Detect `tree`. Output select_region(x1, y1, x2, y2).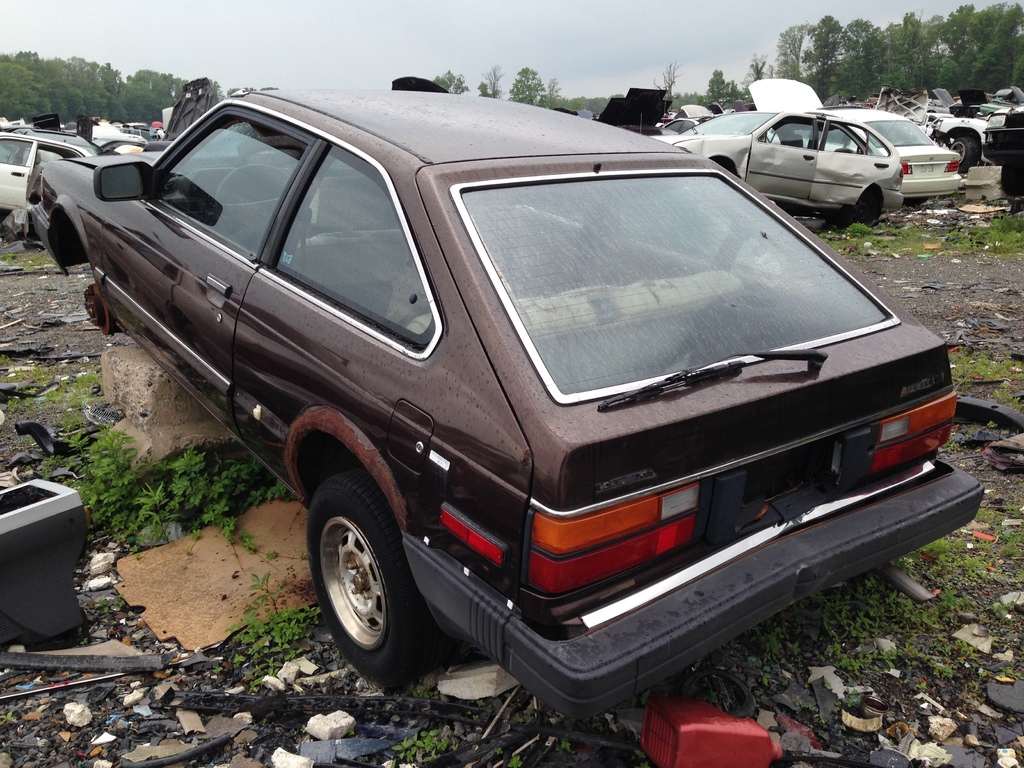
select_region(42, 55, 72, 112).
